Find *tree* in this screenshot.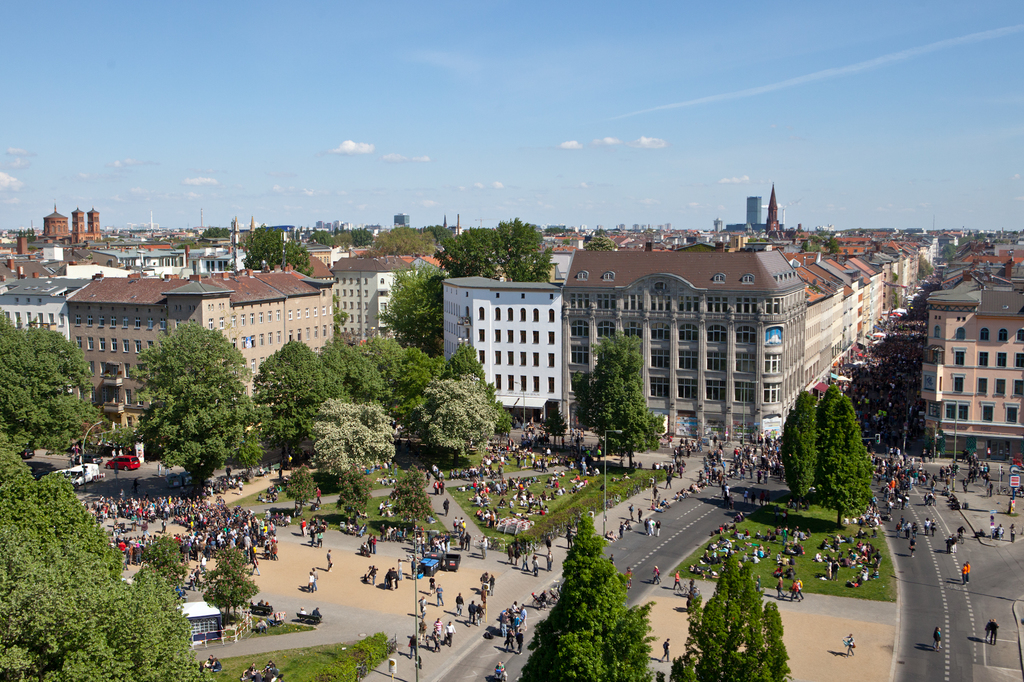
The bounding box for *tree* is x1=239, y1=228, x2=319, y2=278.
